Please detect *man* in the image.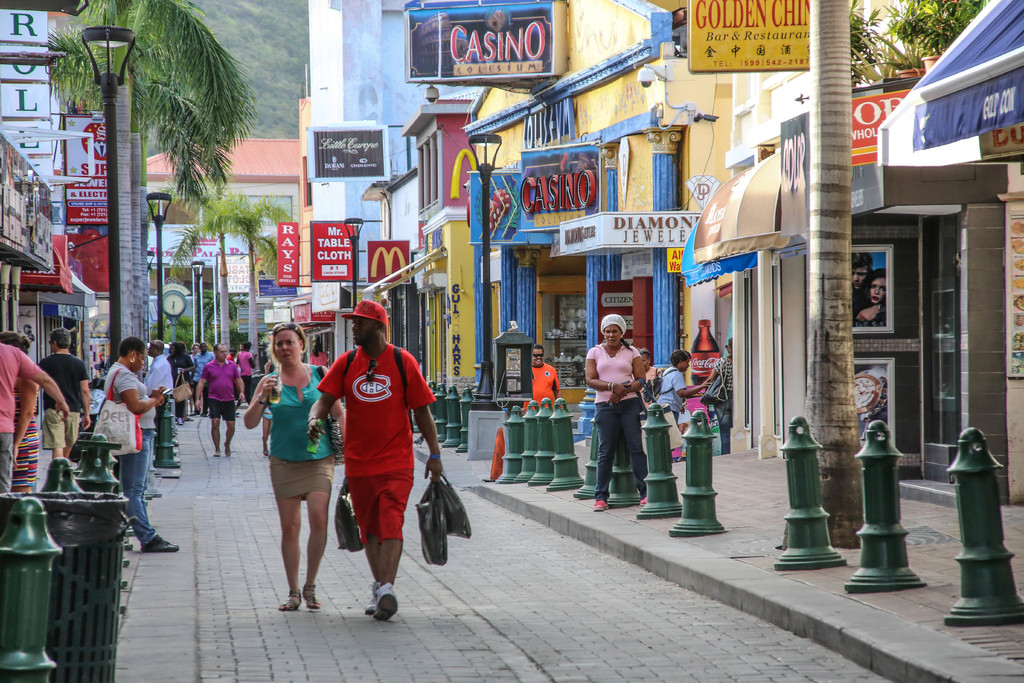
<region>135, 342, 172, 405</region>.
